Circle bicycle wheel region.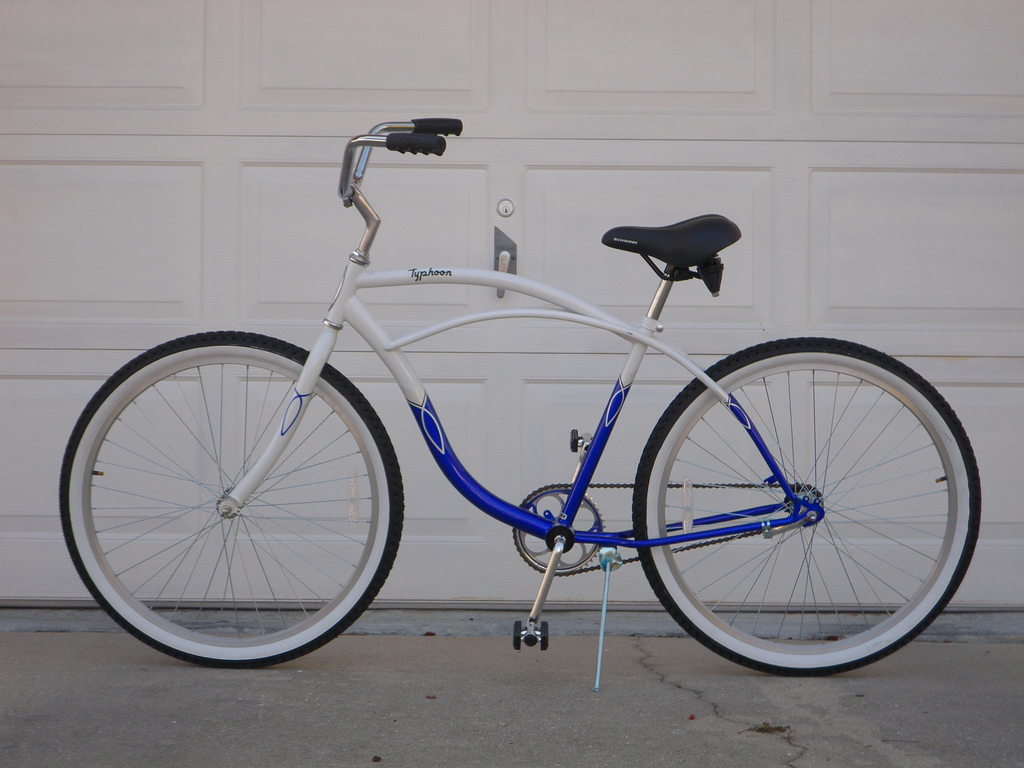
Region: [x1=626, y1=333, x2=984, y2=684].
